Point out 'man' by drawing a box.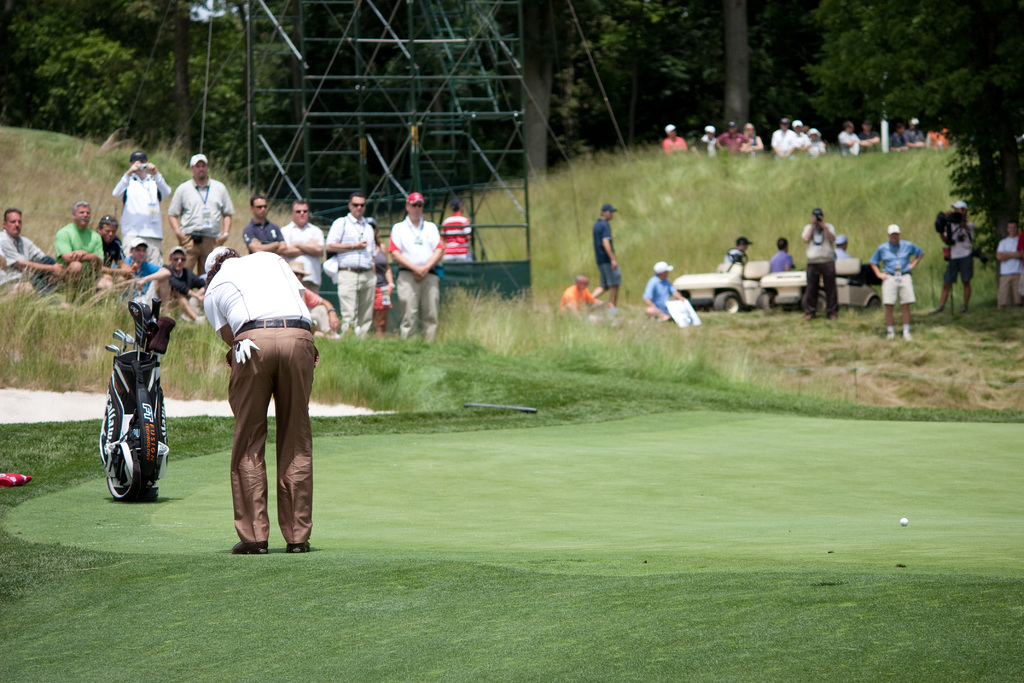
detection(588, 206, 620, 311).
